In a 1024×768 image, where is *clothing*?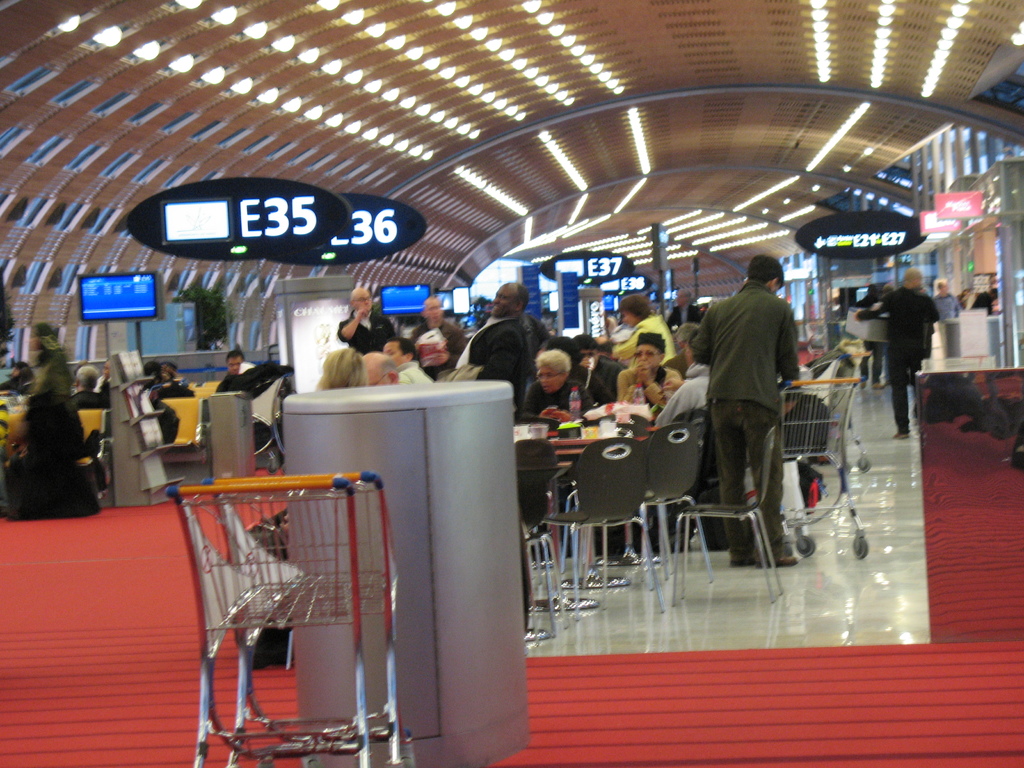
bbox=(337, 310, 398, 355).
